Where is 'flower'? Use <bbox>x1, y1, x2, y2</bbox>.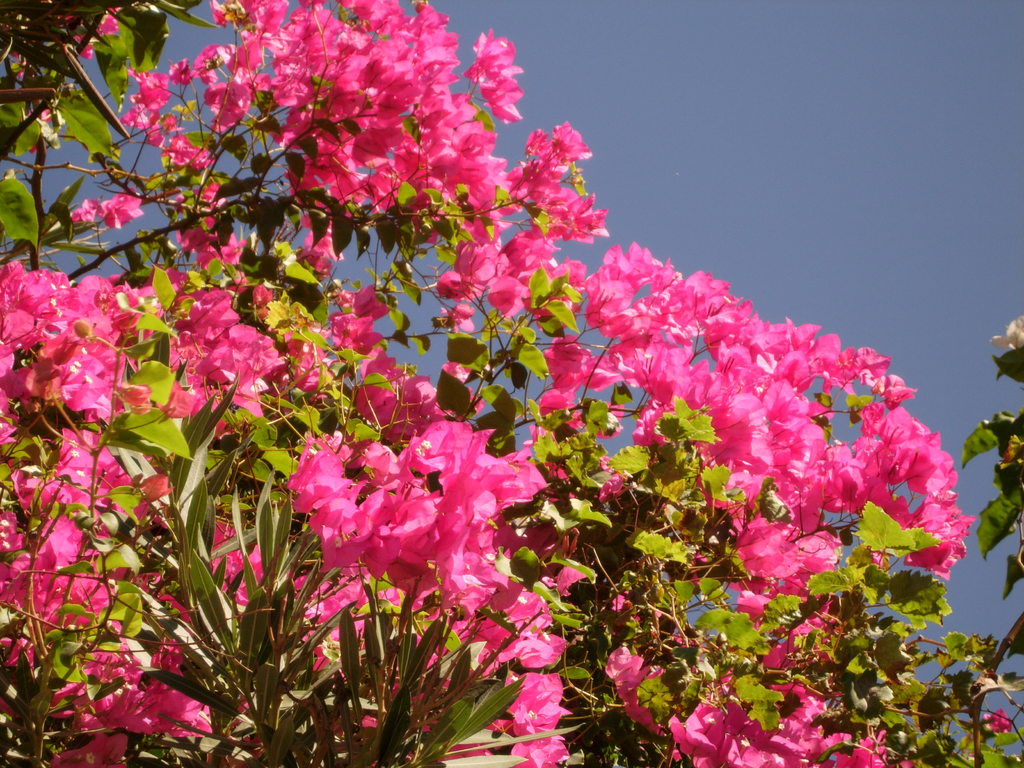
<bbox>988, 312, 1023, 348</bbox>.
